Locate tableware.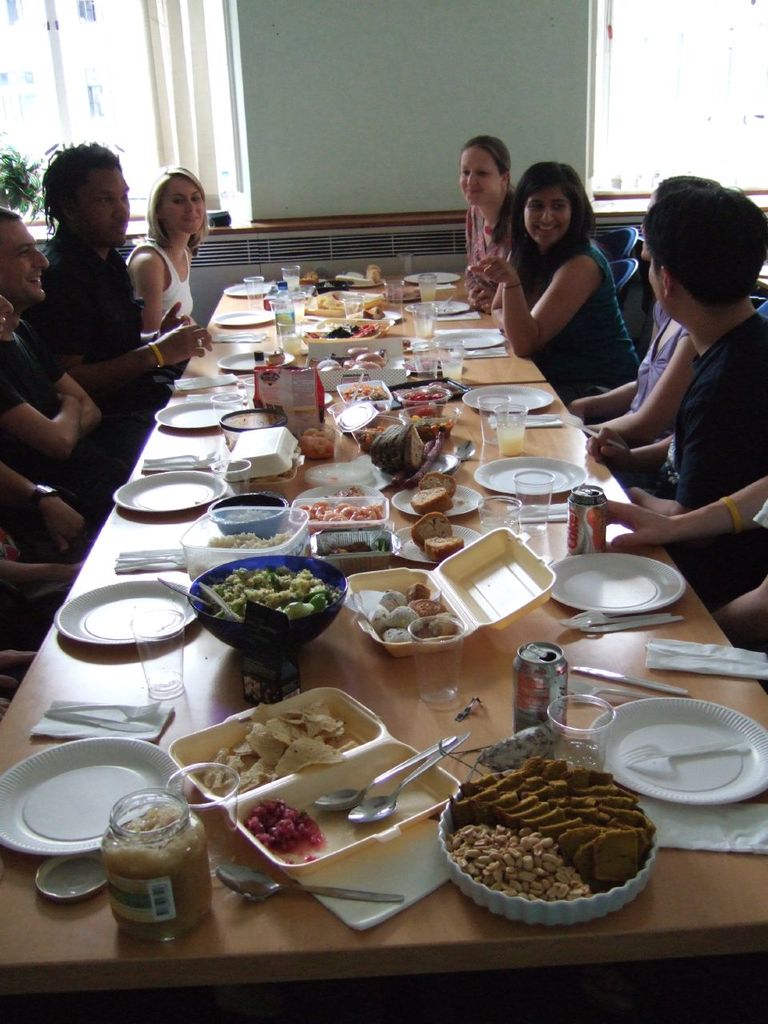
Bounding box: [x1=187, y1=553, x2=340, y2=653].
